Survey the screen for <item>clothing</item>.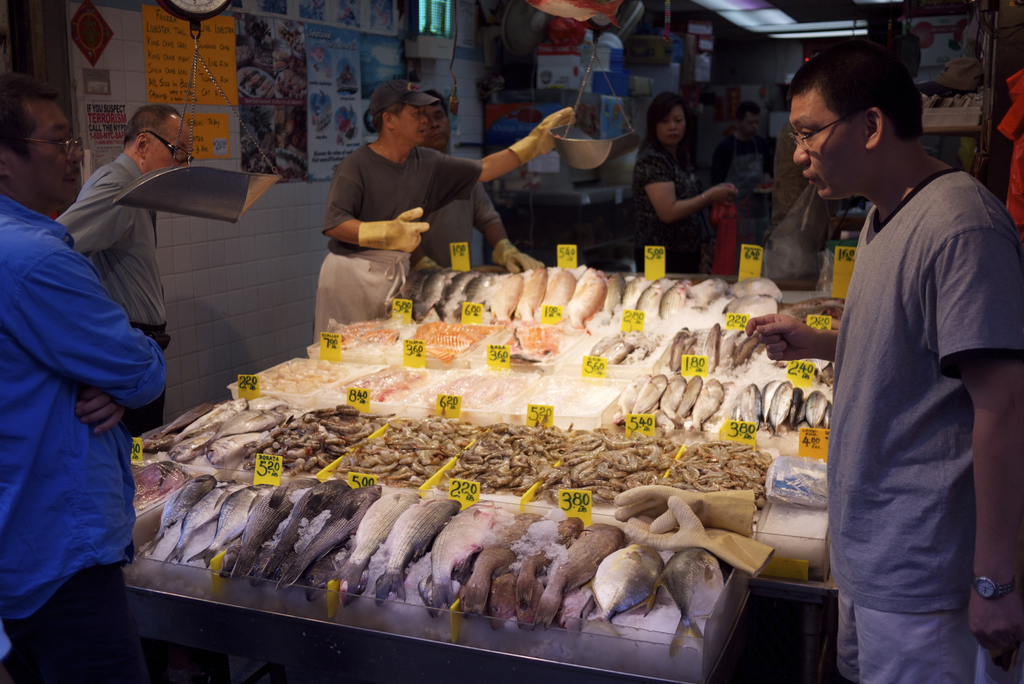
Survey found: Rect(627, 141, 715, 275).
